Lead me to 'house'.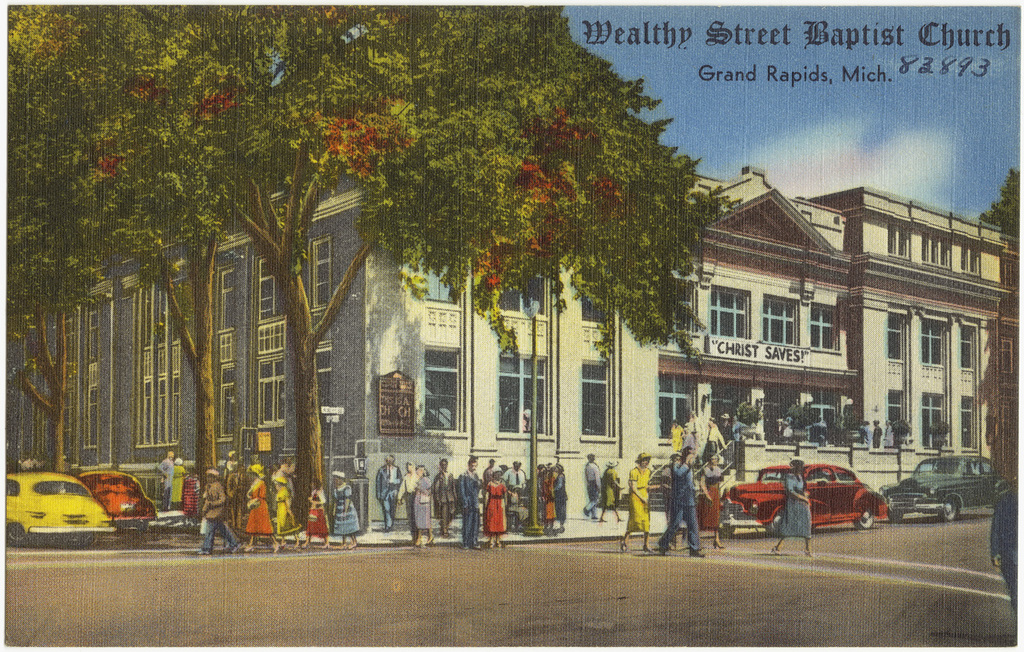
Lead to region(0, 162, 1019, 526).
